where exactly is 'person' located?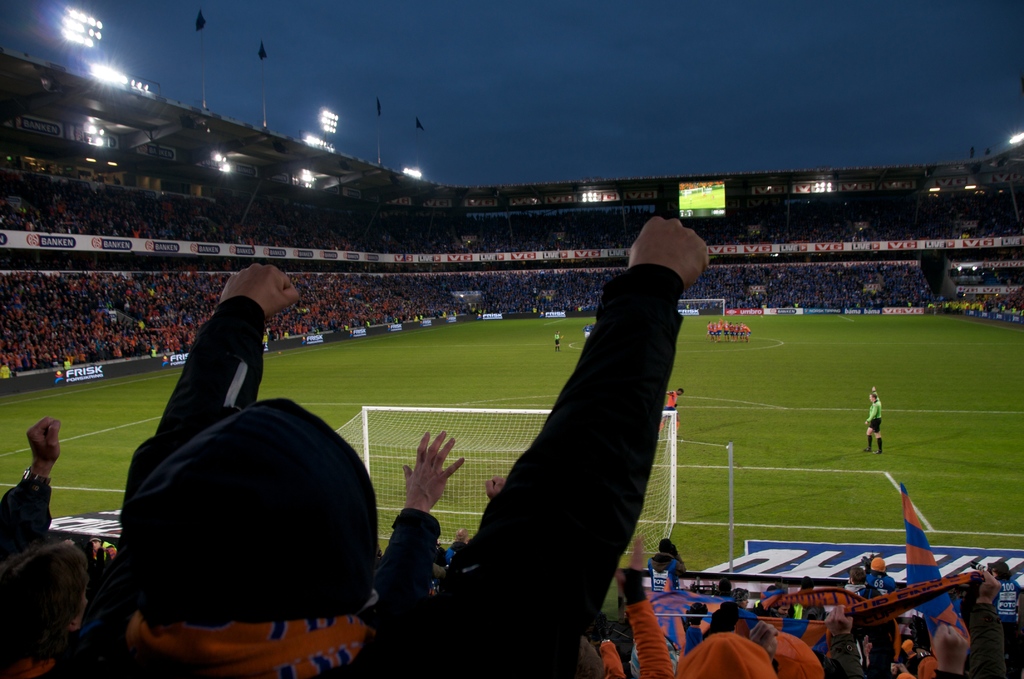
Its bounding box is select_region(860, 386, 886, 459).
